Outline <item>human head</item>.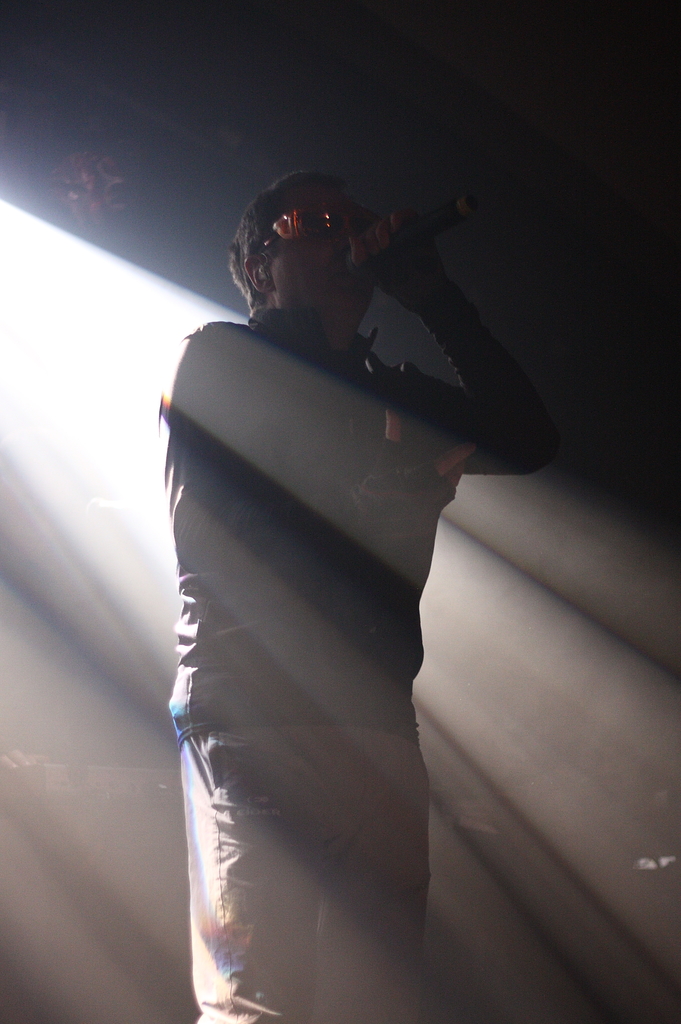
Outline: box=[220, 164, 392, 318].
